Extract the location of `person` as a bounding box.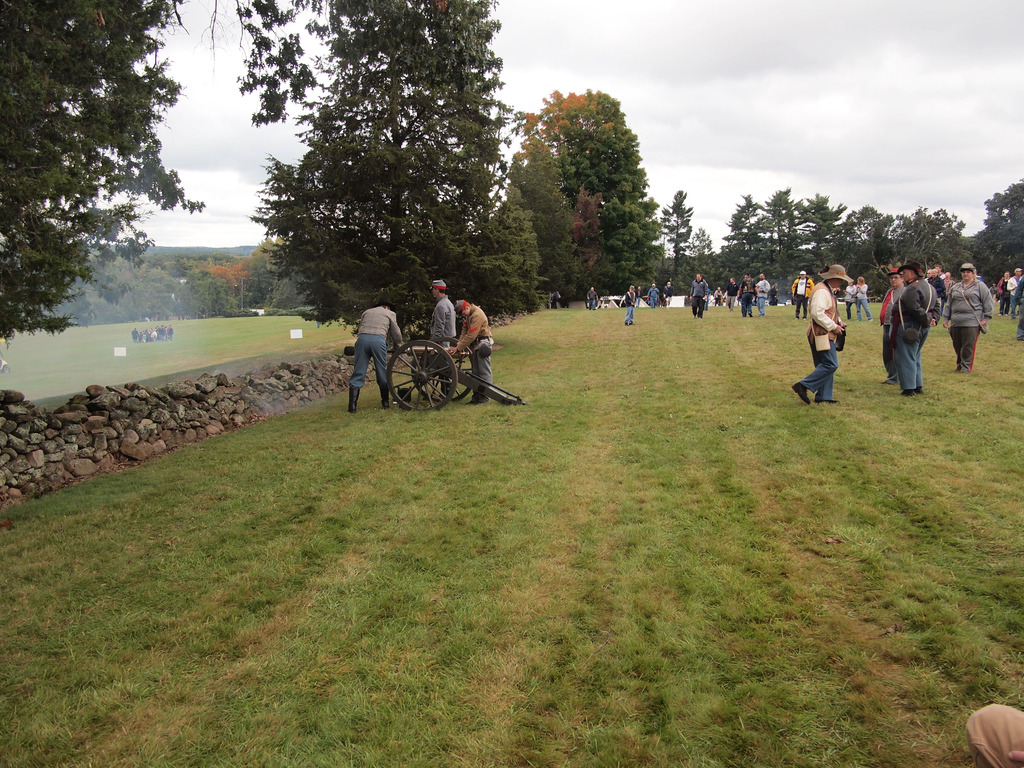
<bbox>420, 270, 456, 389</bbox>.
